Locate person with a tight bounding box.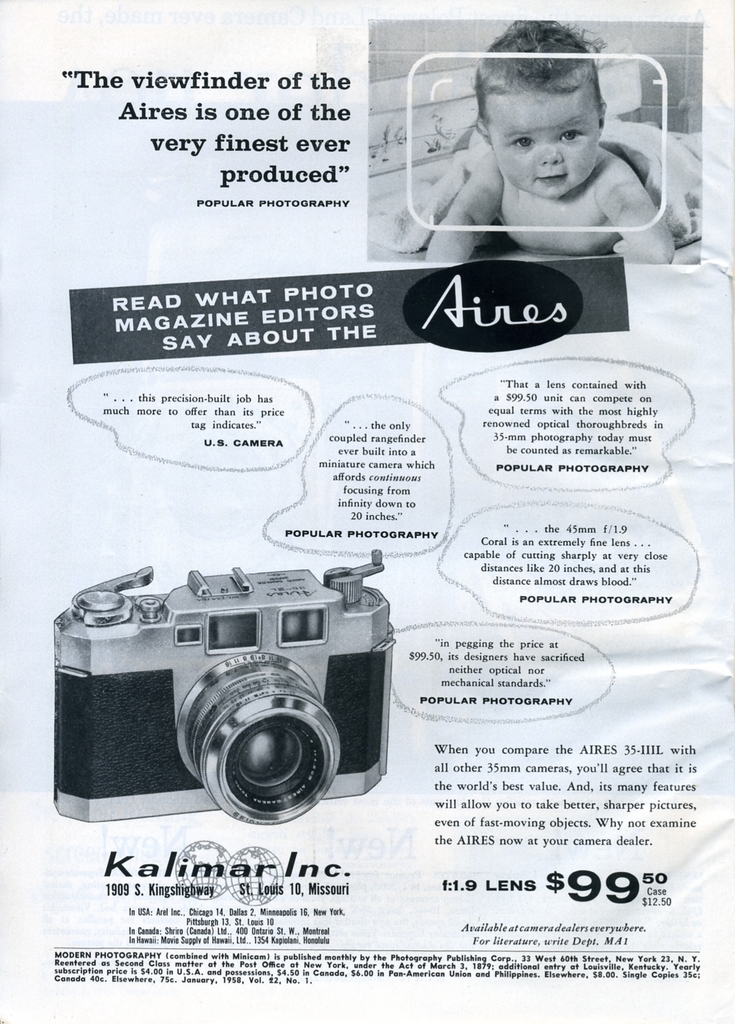
409/22/672/275.
